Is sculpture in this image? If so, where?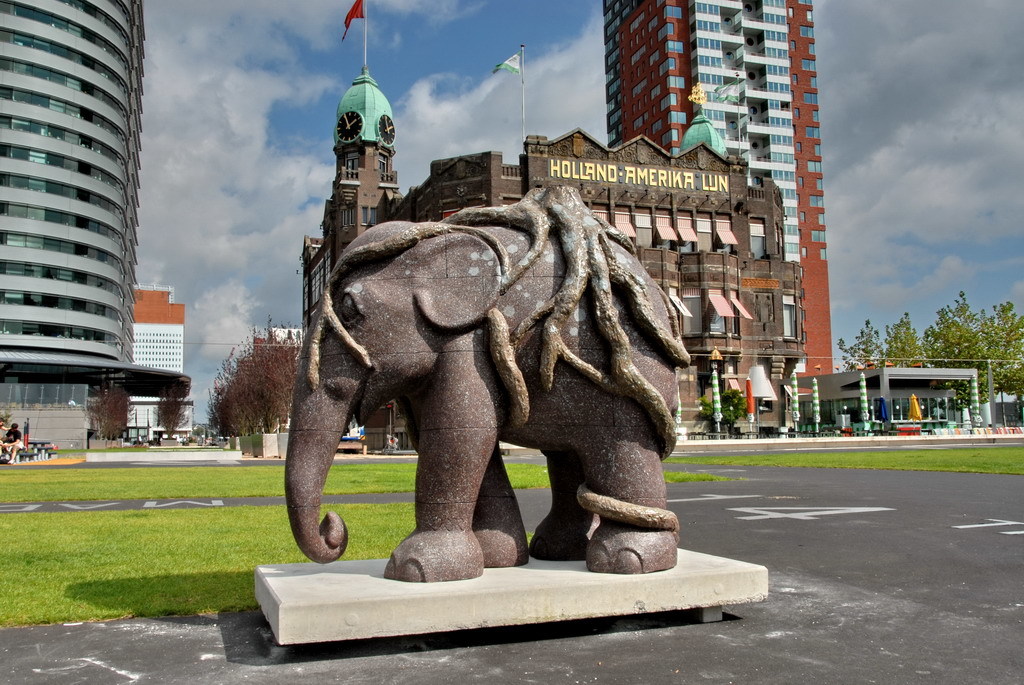
Yes, at 263/139/716/592.
